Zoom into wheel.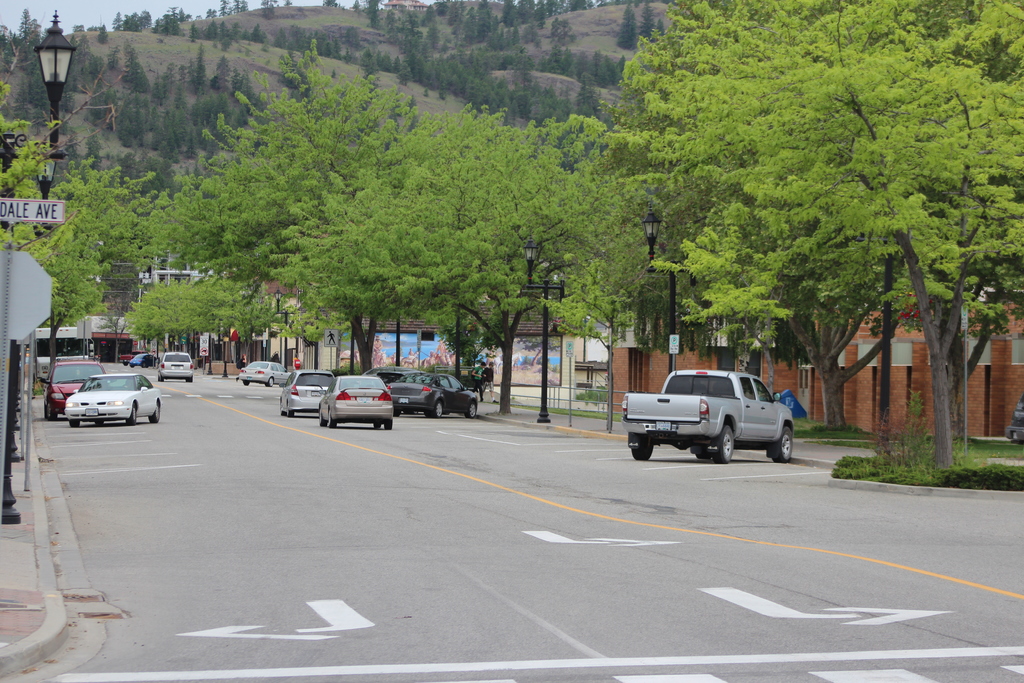
Zoom target: left=328, top=407, right=339, bottom=428.
